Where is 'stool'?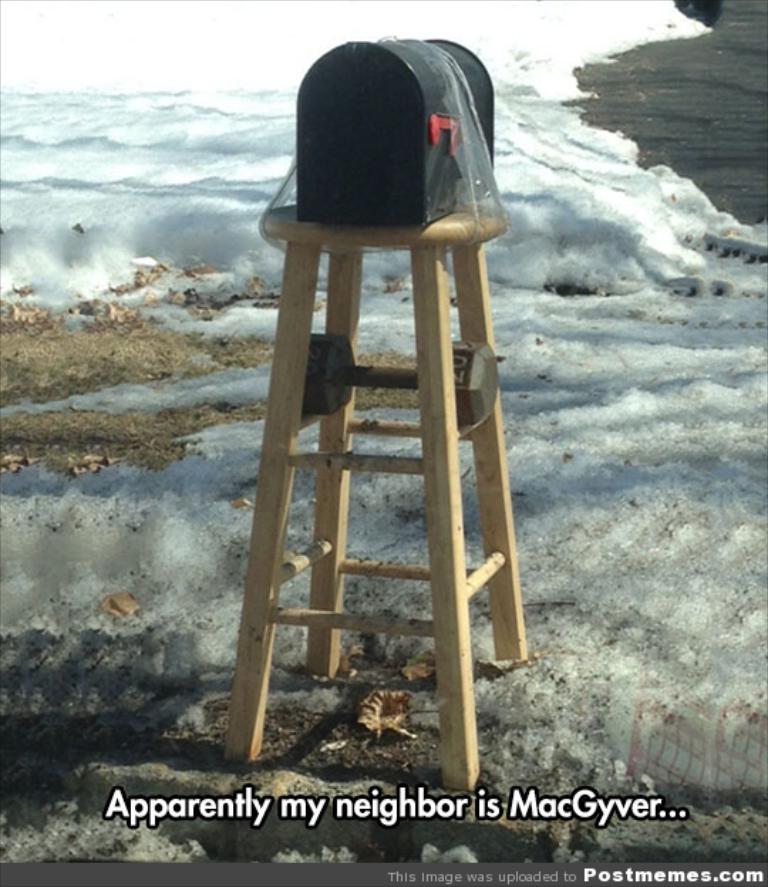
Rect(222, 203, 525, 789).
